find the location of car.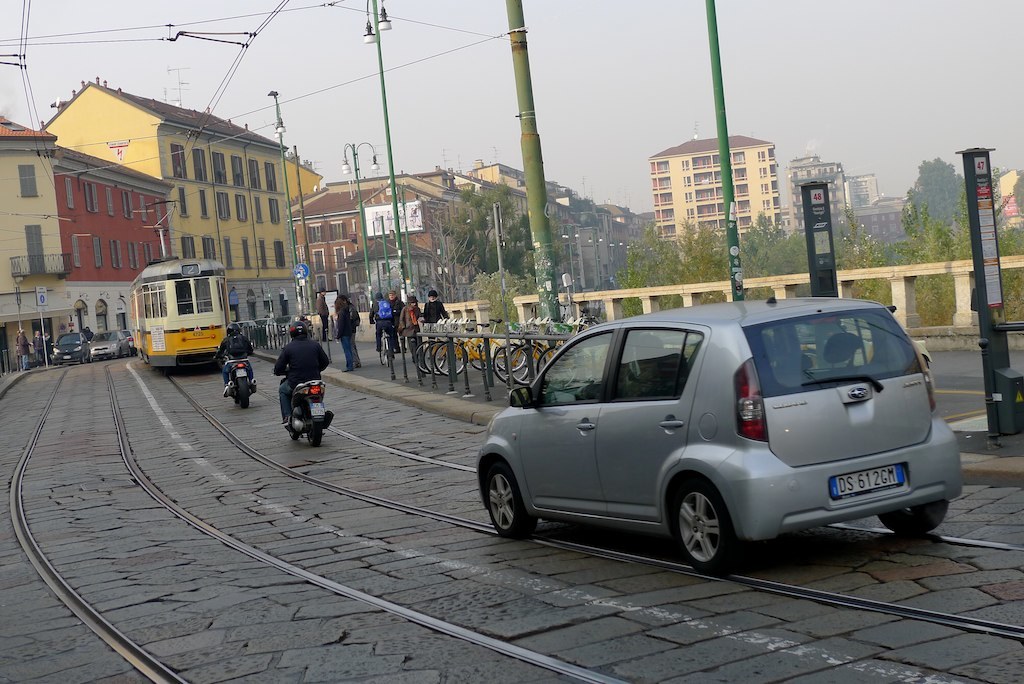
Location: (x1=124, y1=329, x2=137, y2=350).
